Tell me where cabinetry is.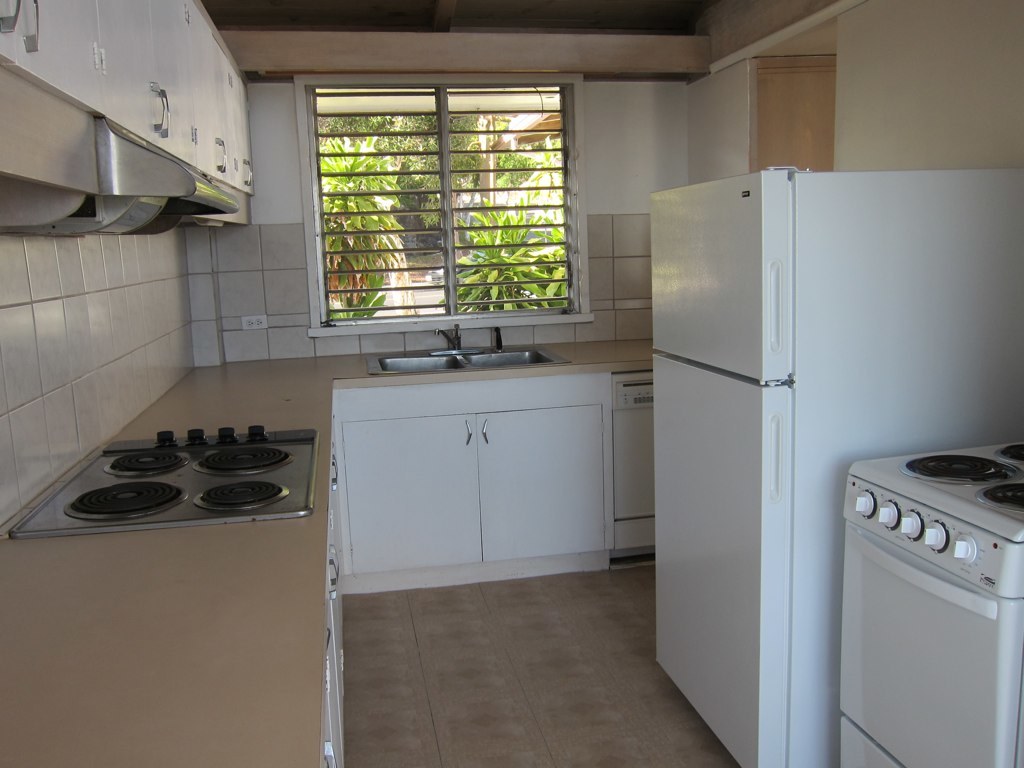
cabinetry is at (left=227, top=74, right=260, bottom=203).
